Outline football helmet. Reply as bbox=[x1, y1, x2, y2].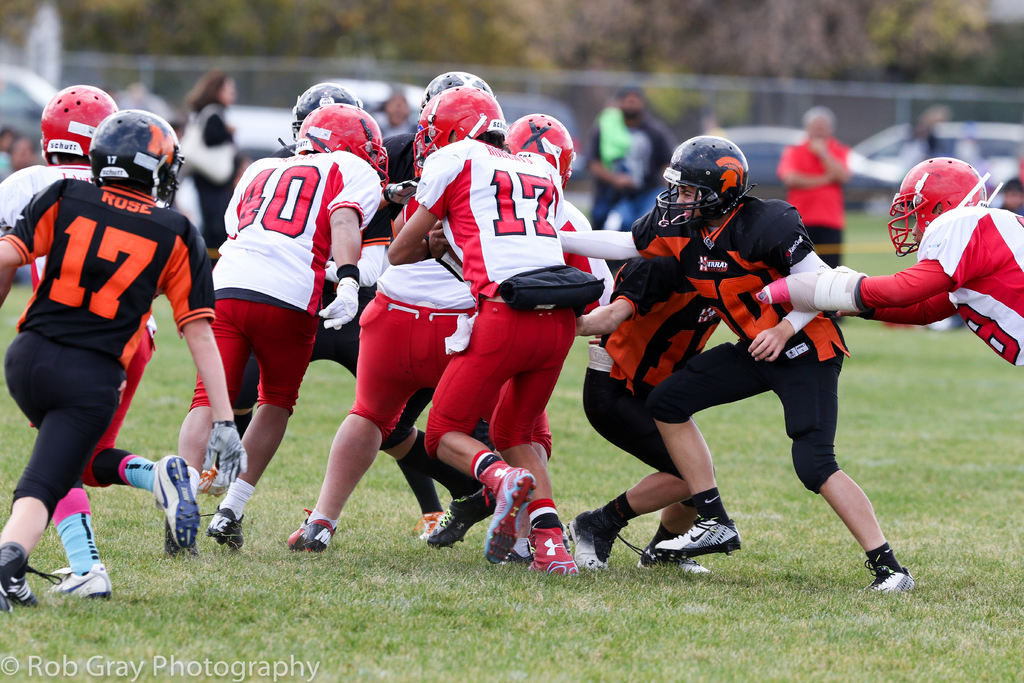
bbox=[38, 83, 117, 164].
